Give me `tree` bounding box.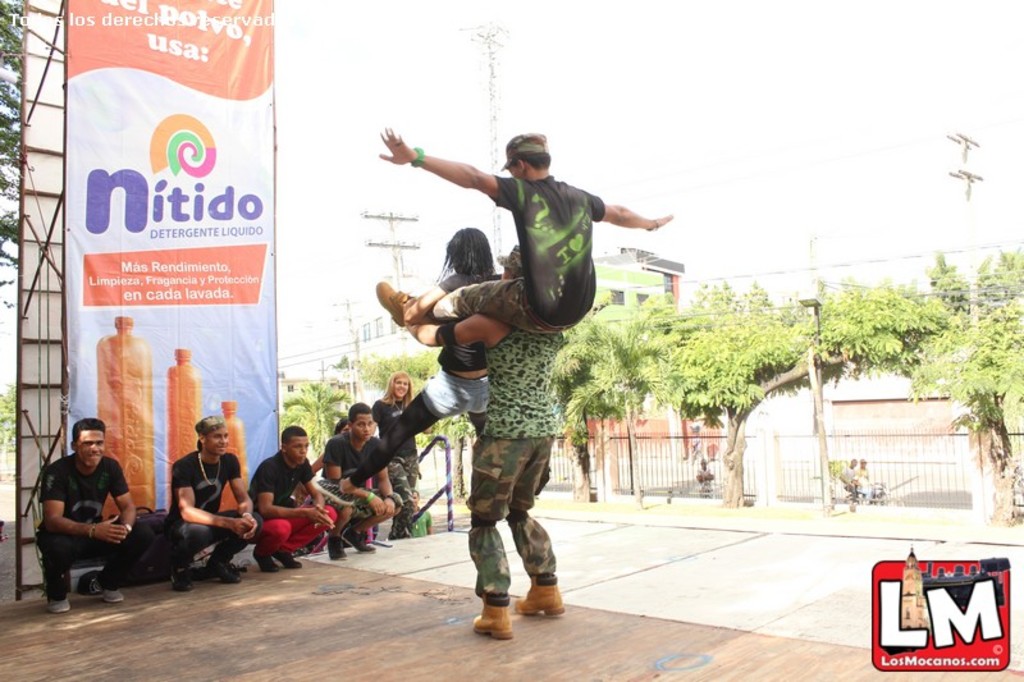
Rect(276, 376, 353, 459).
